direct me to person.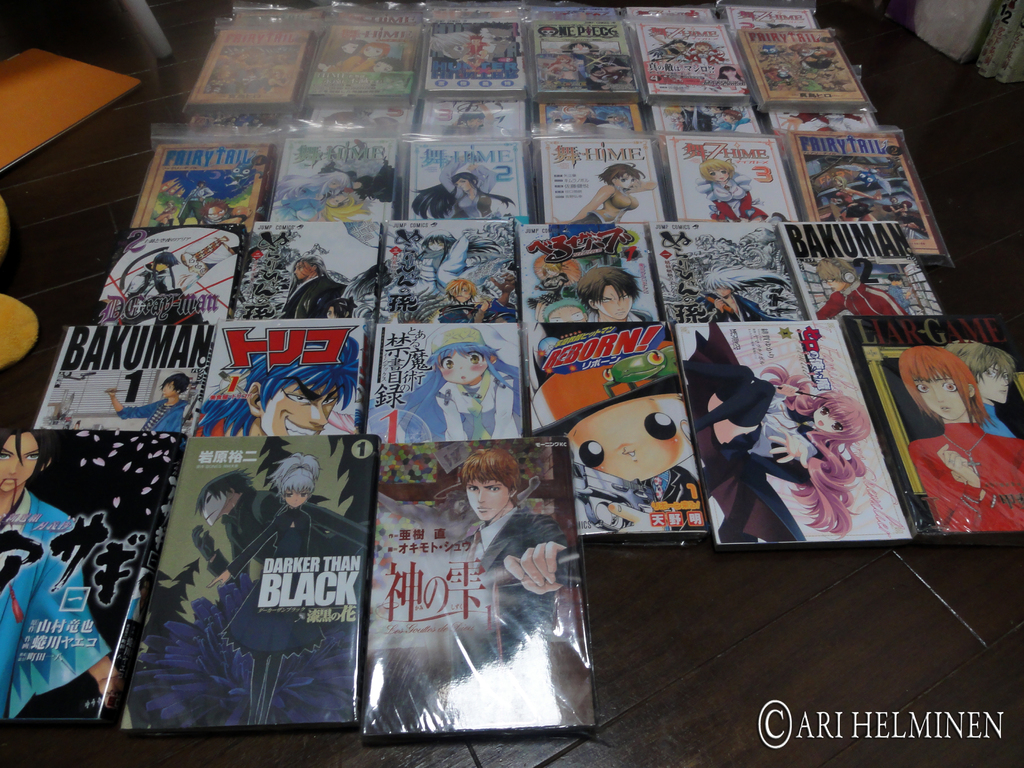
Direction: (x1=813, y1=252, x2=913, y2=317).
